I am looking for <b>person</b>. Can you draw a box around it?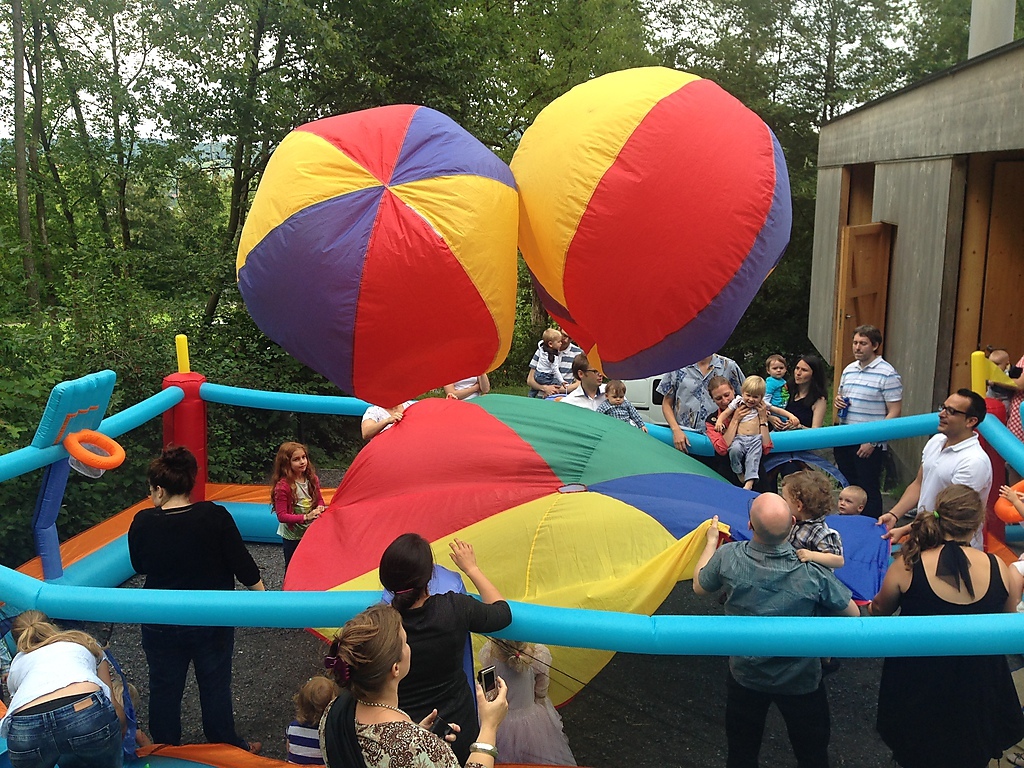
Sure, the bounding box is <region>789, 466, 843, 564</region>.
